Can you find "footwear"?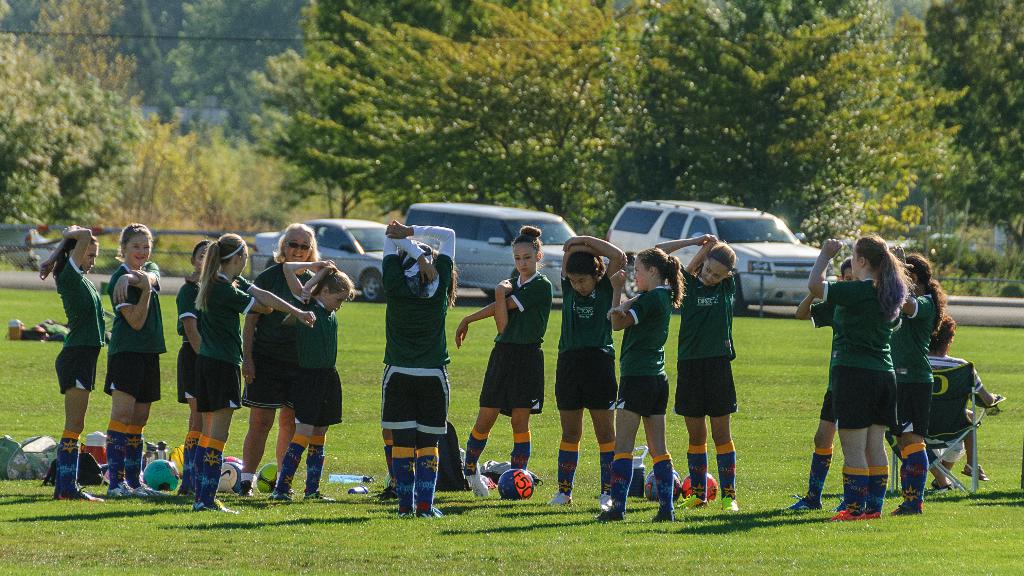
Yes, bounding box: left=57, top=483, right=111, bottom=506.
